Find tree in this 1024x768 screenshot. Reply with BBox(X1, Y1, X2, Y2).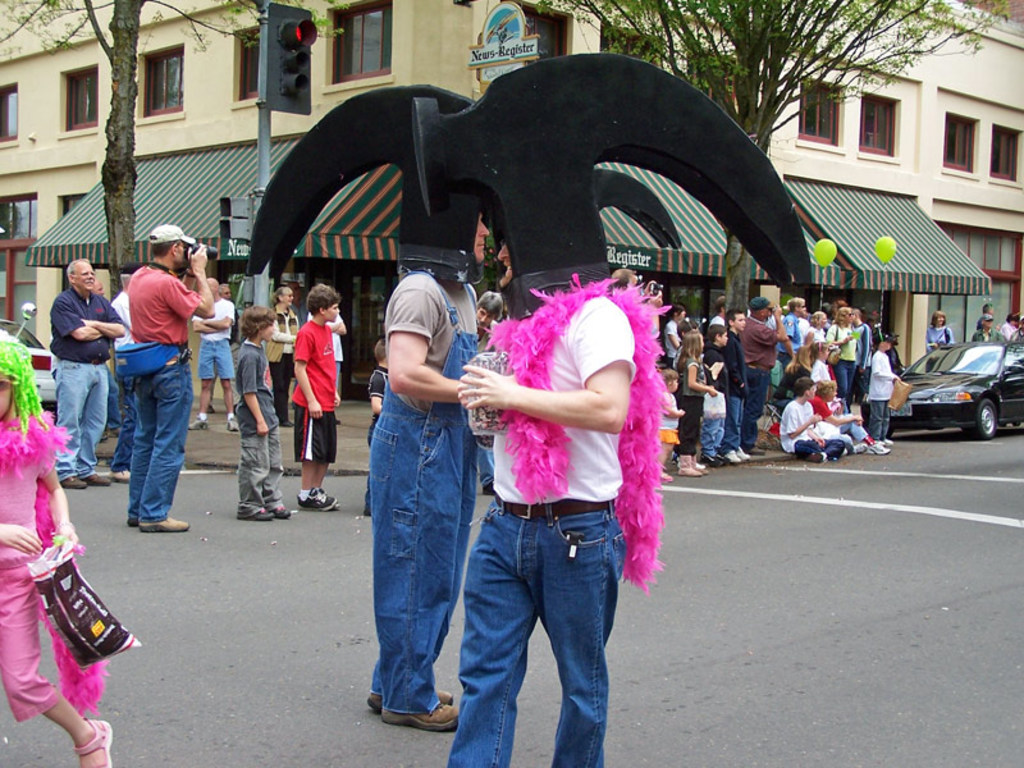
BBox(509, 0, 1011, 308).
